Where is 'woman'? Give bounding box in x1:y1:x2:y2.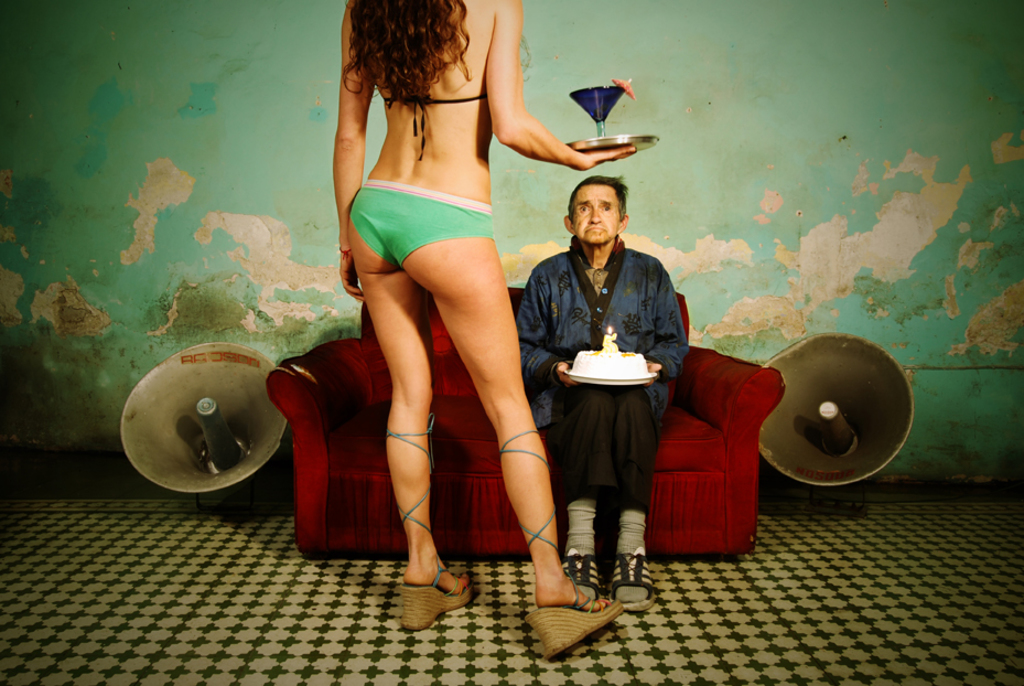
285:0:586:610.
